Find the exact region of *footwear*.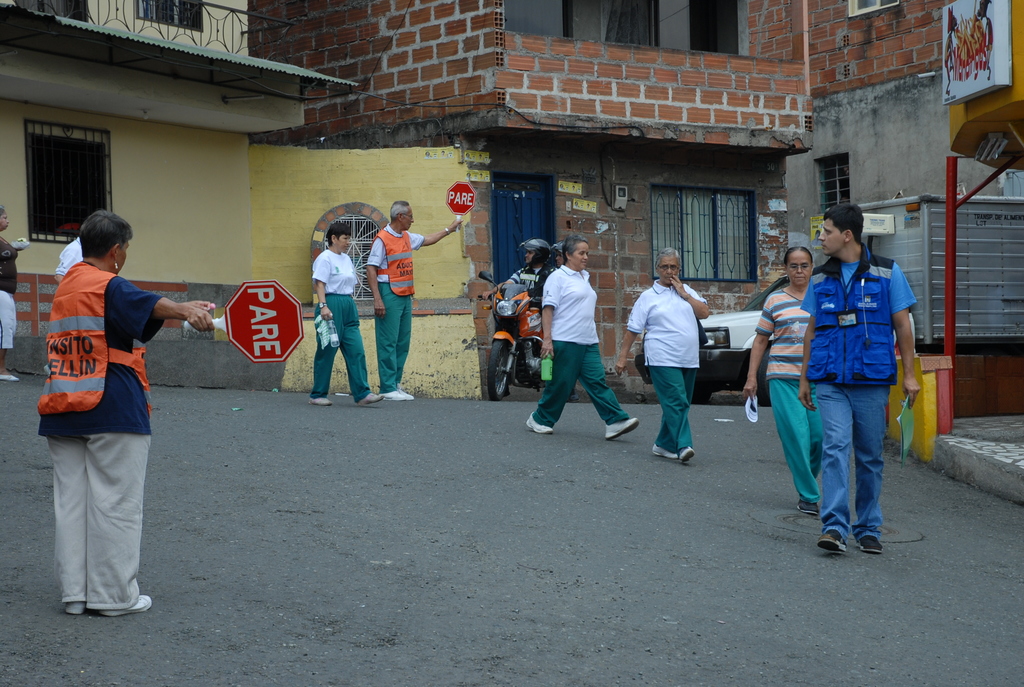
Exact region: Rect(796, 501, 823, 517).
